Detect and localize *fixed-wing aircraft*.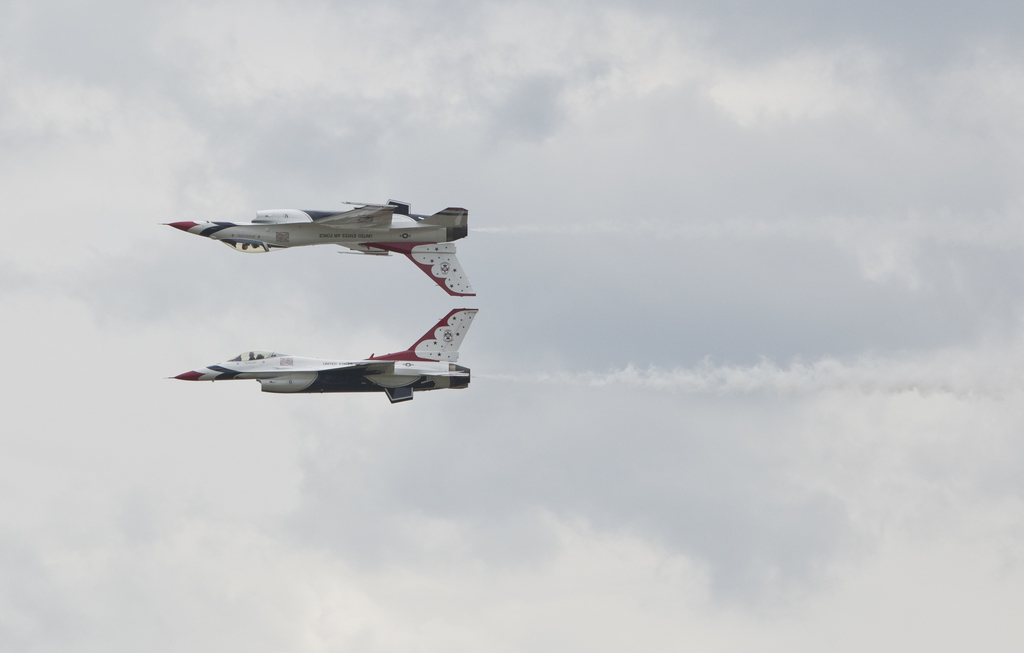
Localized at <bbox>163, 305, 473, 404</bbox>.
